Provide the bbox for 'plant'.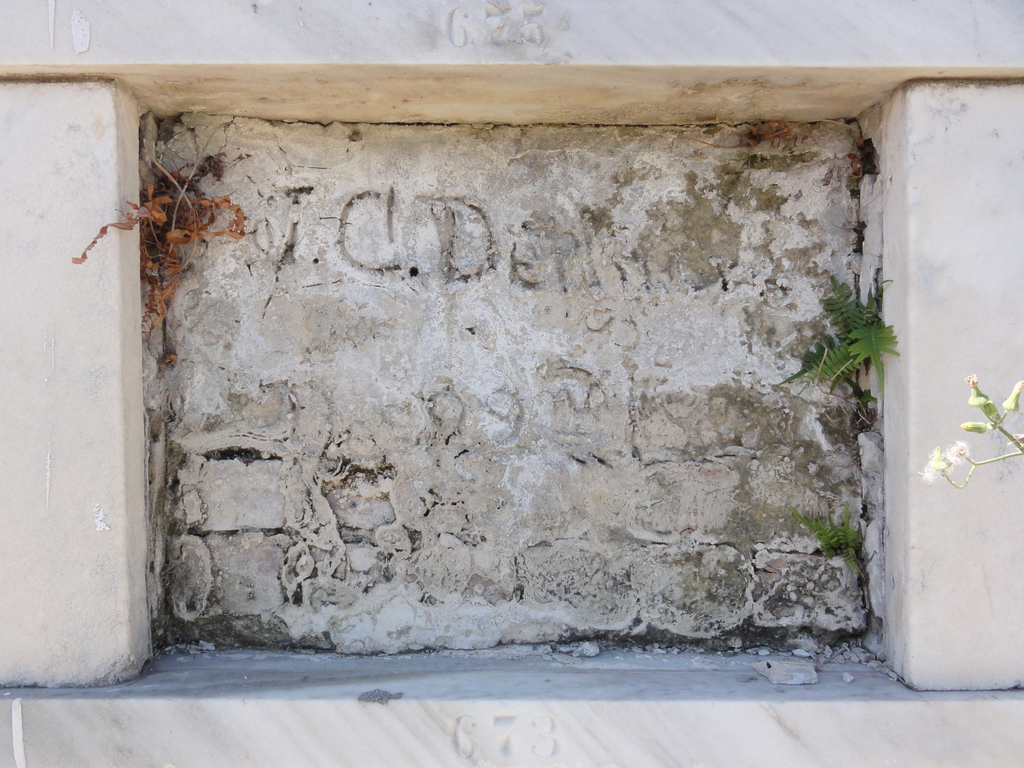
bbox(783, 285, 911, 386).
